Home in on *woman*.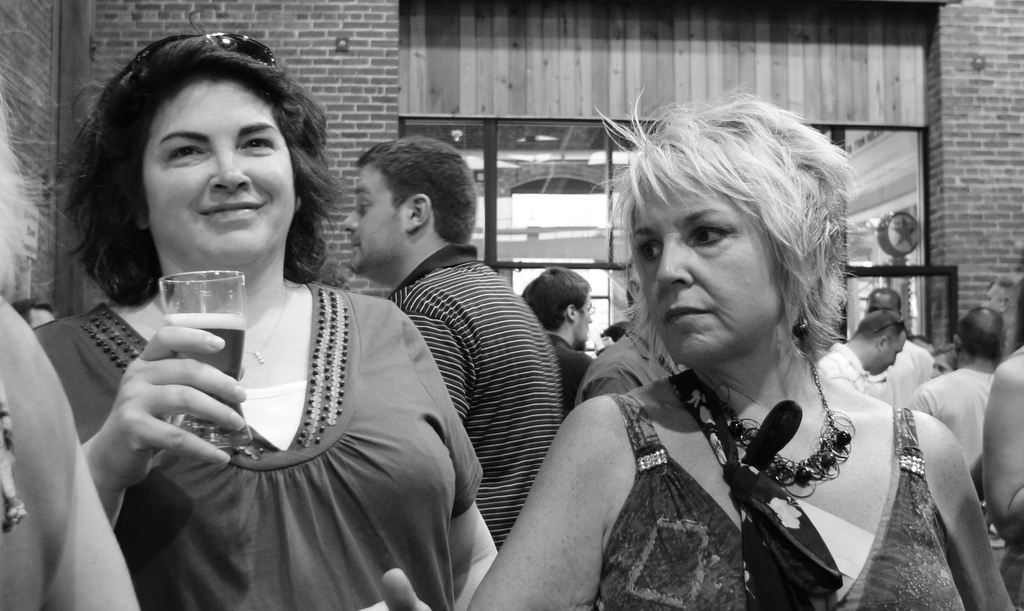
Homed in at <box>89,78,494,595</box>.
